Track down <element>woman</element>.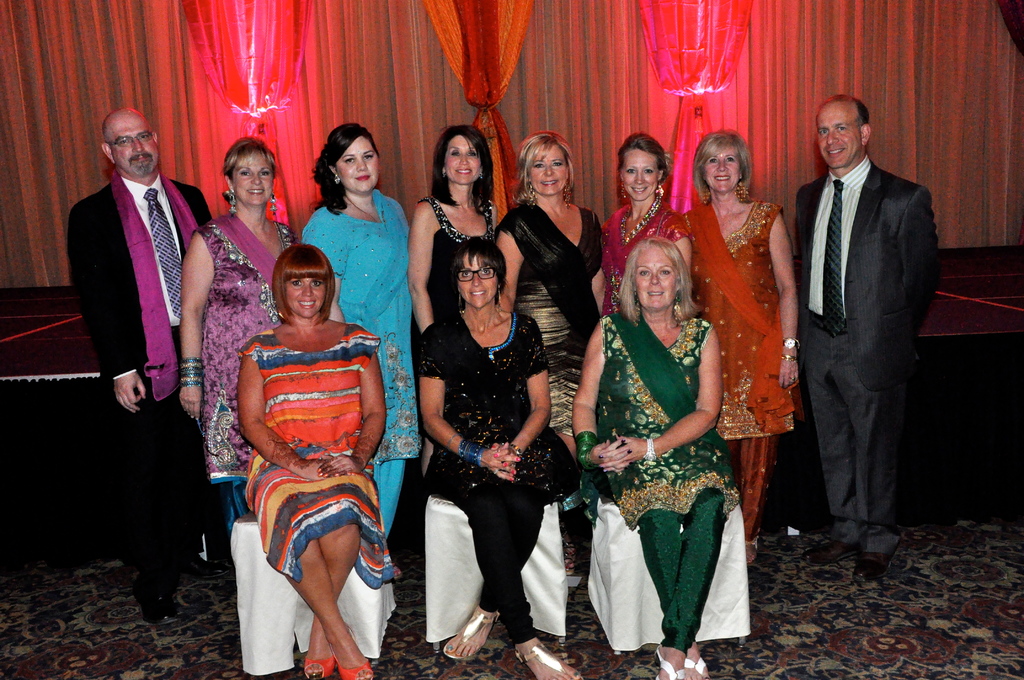
Tracked to box(498, 127, 605, 464).
